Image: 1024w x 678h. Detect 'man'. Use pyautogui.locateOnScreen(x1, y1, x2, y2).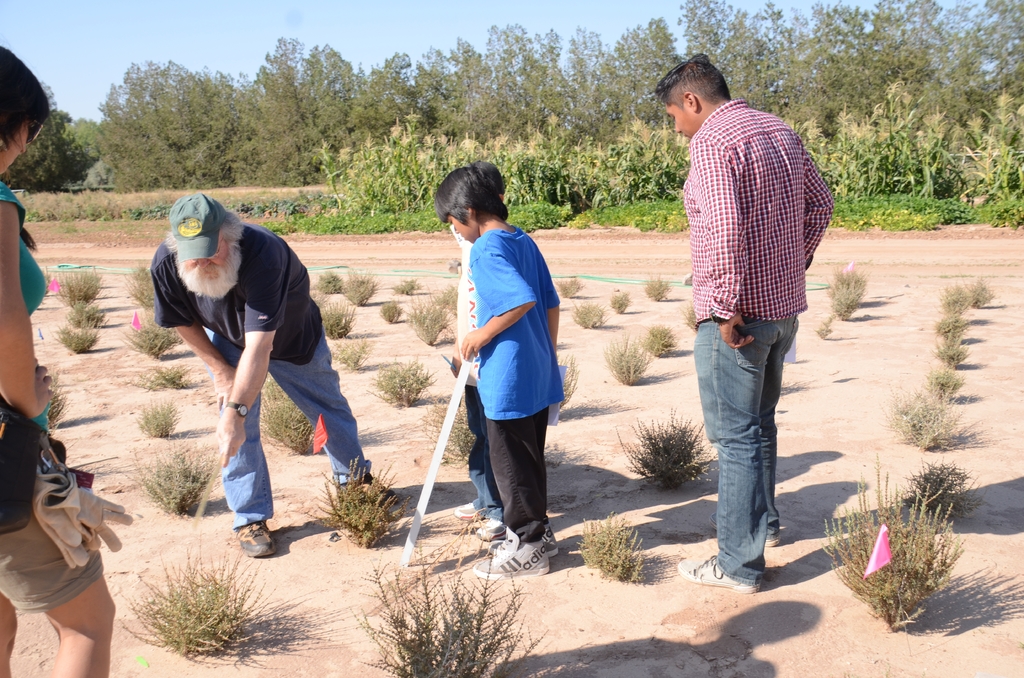
pyautogui.locateOnScreen(156, 187, 408, 569).
